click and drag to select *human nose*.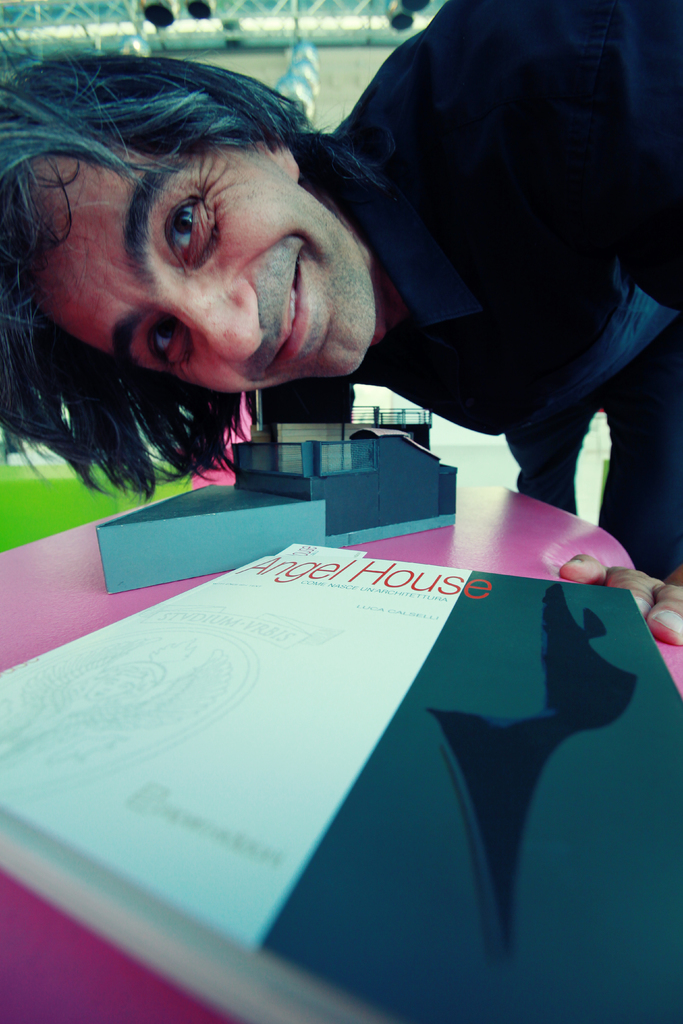
Selection: (152, 279, 259, 363).
